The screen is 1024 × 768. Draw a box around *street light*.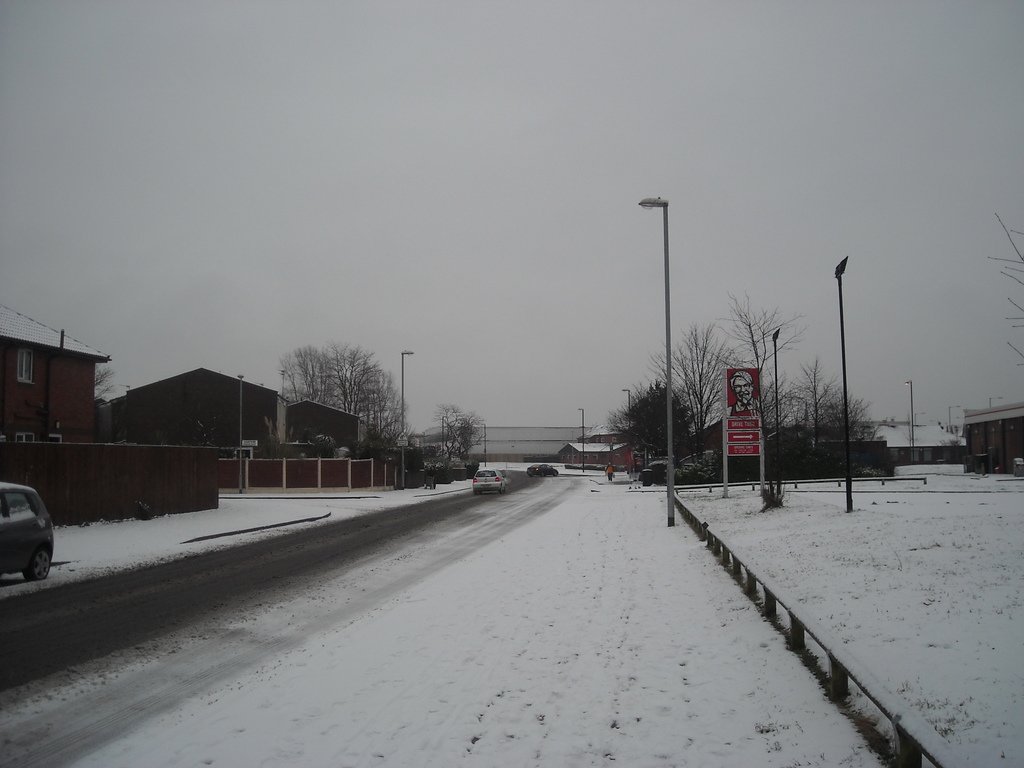
440,414,451,458.
